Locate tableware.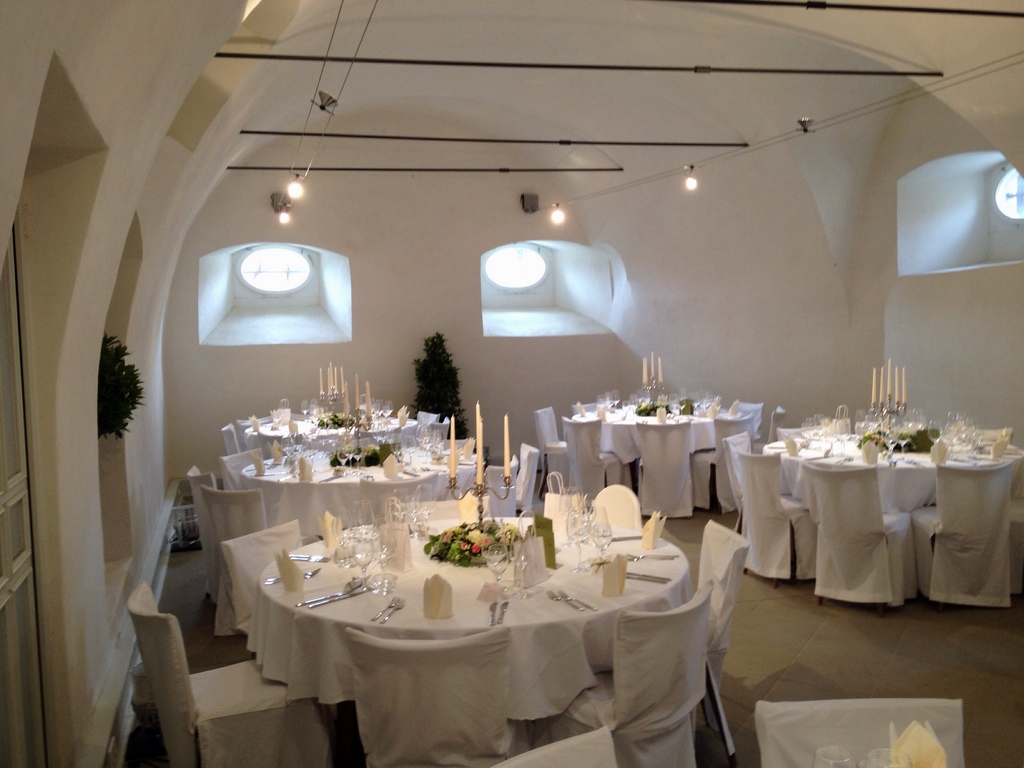
Bounding box: 368/596/404/625.
